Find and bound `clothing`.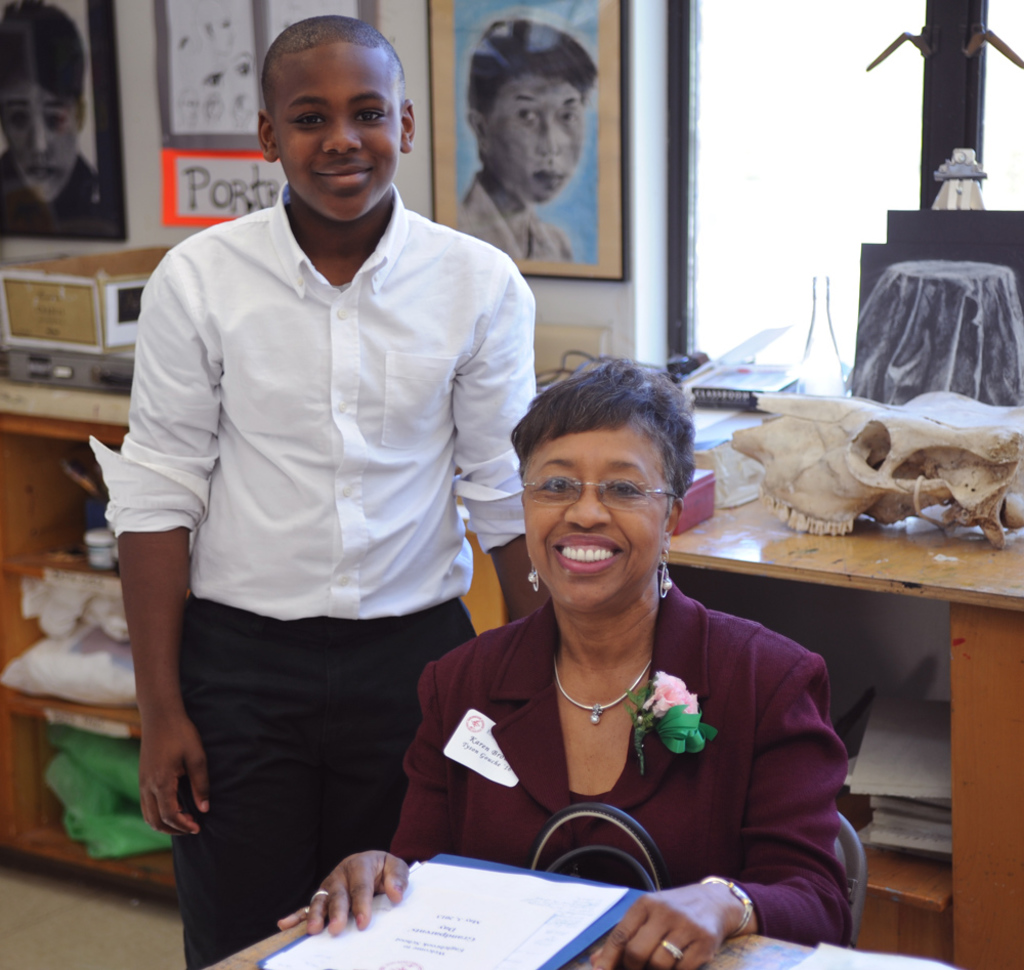
Bound: x1=118 y1=87 x2=532 y2=925.
